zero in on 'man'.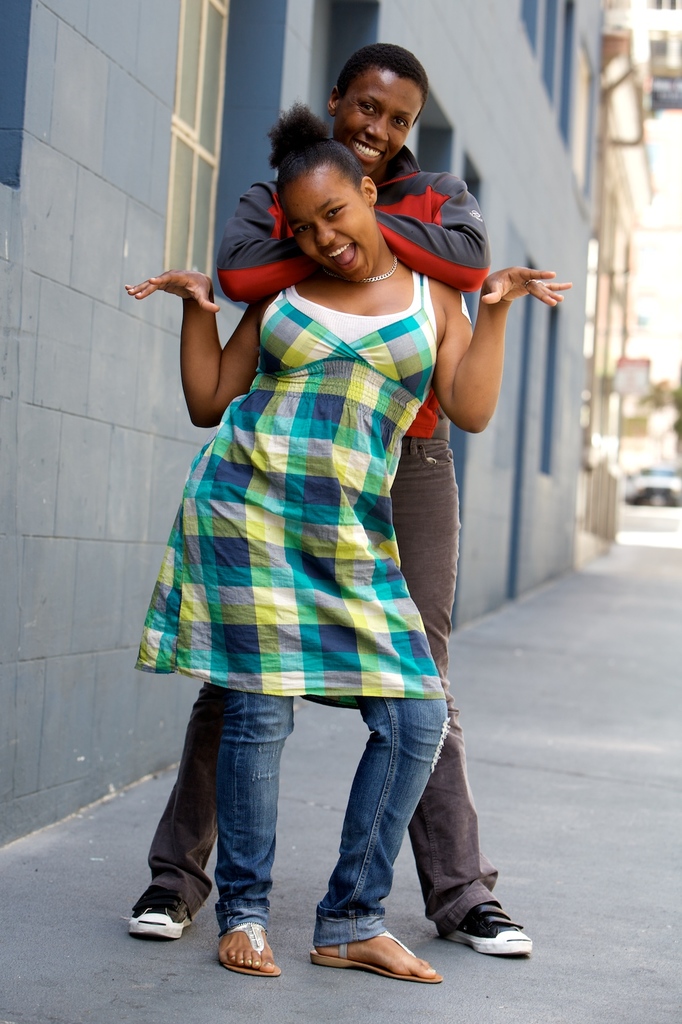
Zeroed in: [x1=137, y1=35, x2=561, y2=961].
